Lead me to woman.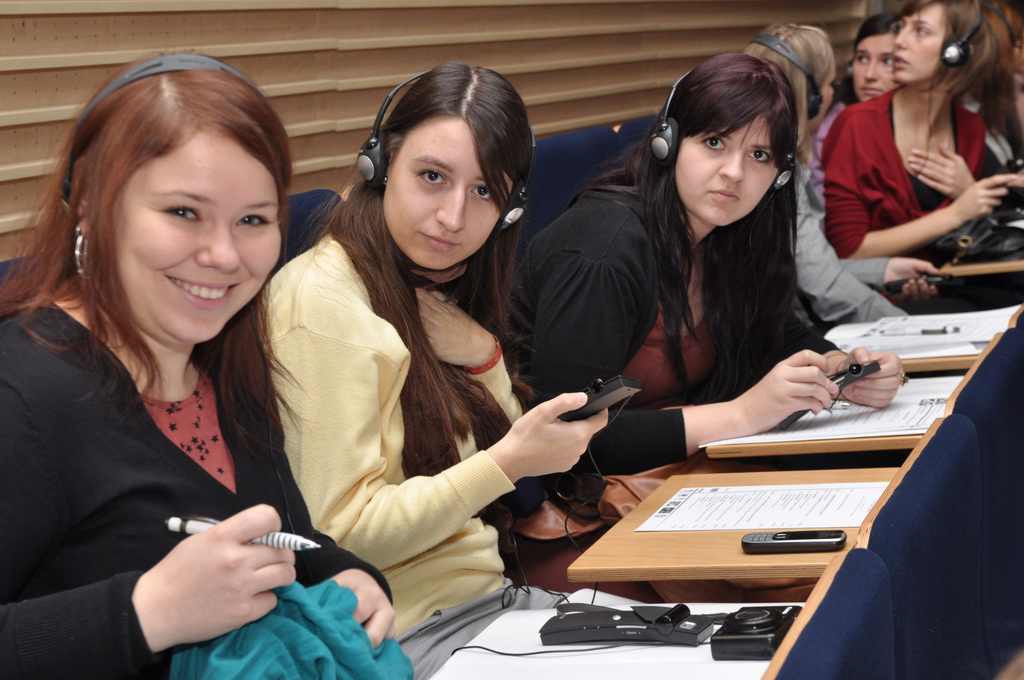
Lead to bbox=(744, 19, 944, 330).
